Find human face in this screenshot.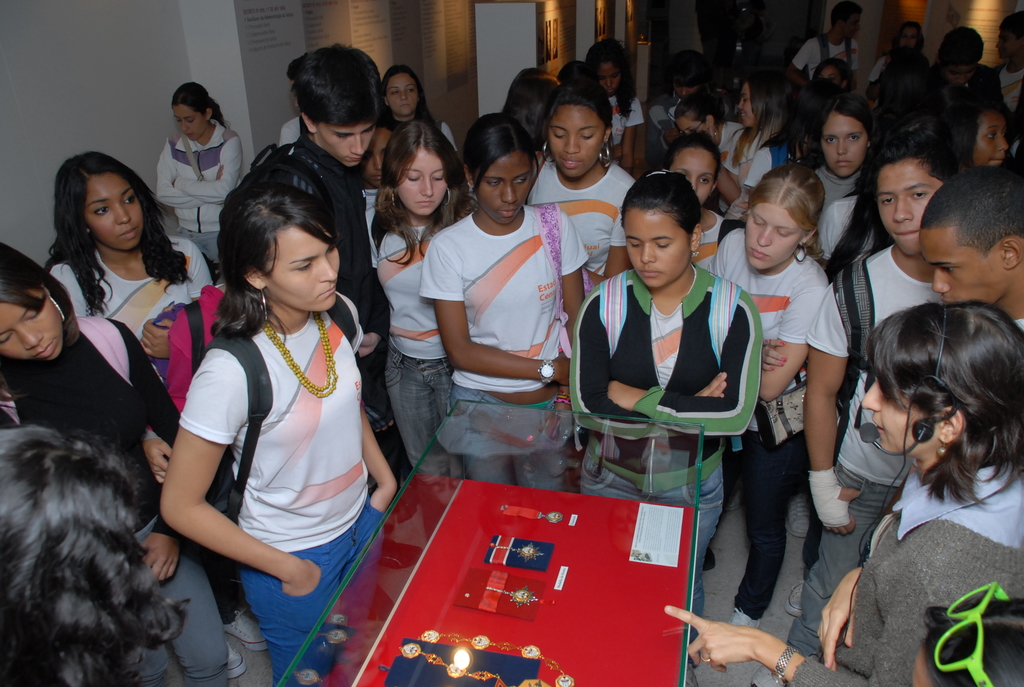
The bounding box for human face is bbox=(996, 31, 1020, 63).
